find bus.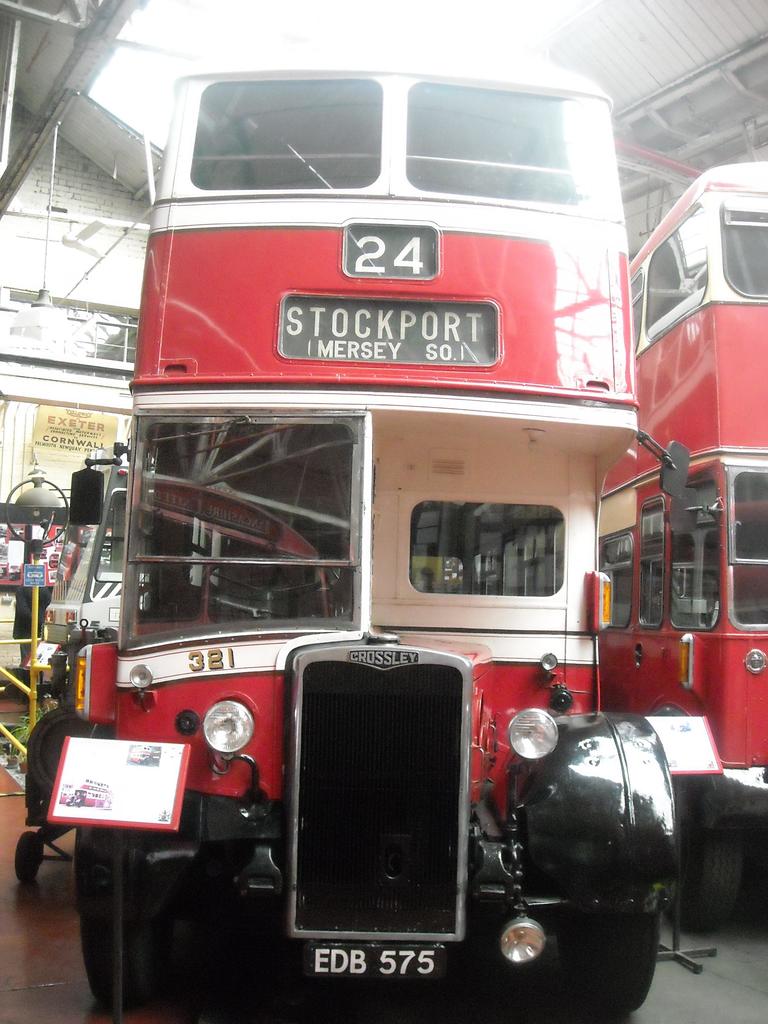
[left=65, top=35, right=698, bottom=1023].
